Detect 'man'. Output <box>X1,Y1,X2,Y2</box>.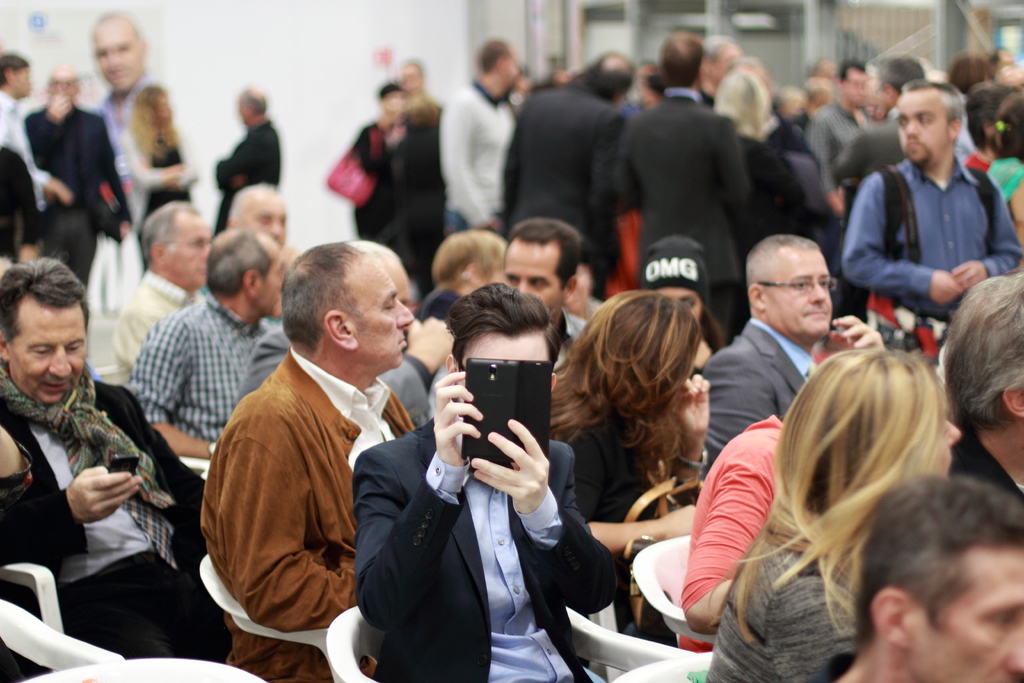
<box>0,259,232,662</box>.
